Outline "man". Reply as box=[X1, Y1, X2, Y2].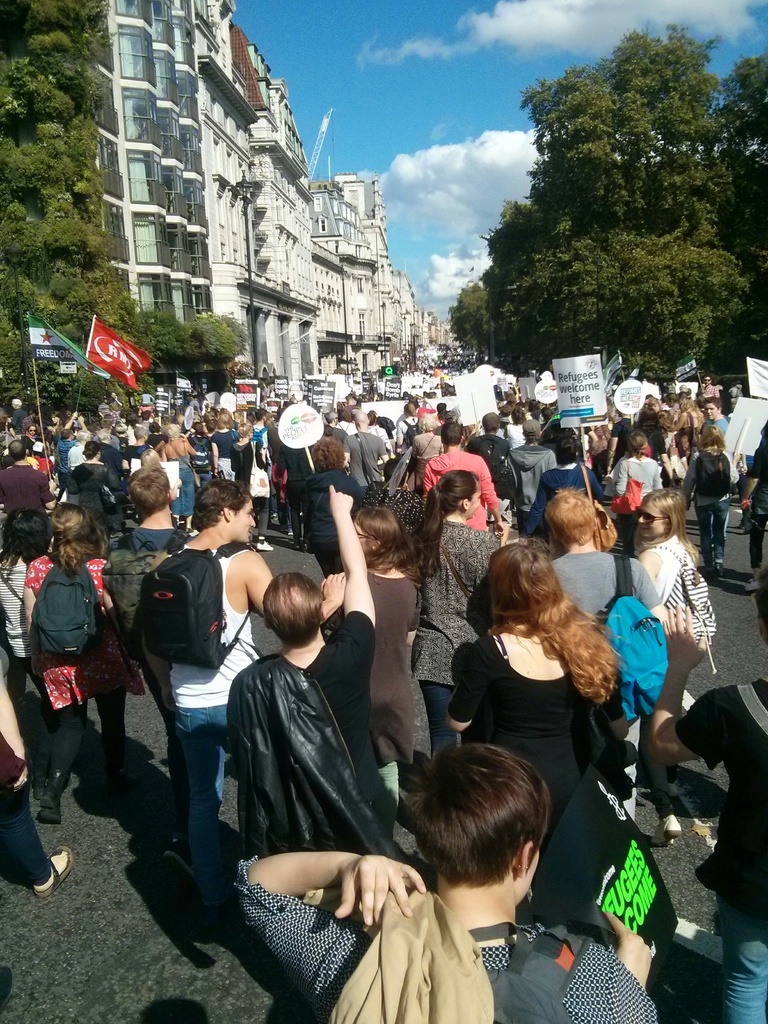
box=[319, 406, 349, 442].
